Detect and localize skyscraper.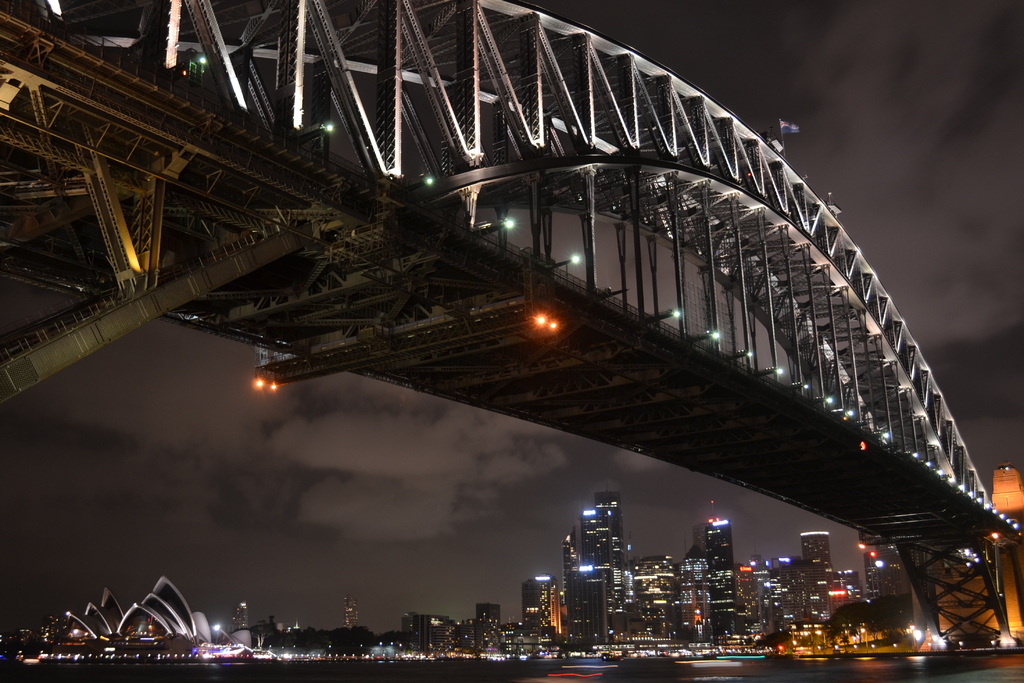
Localized at Rect(471, 607, 503, 666).
